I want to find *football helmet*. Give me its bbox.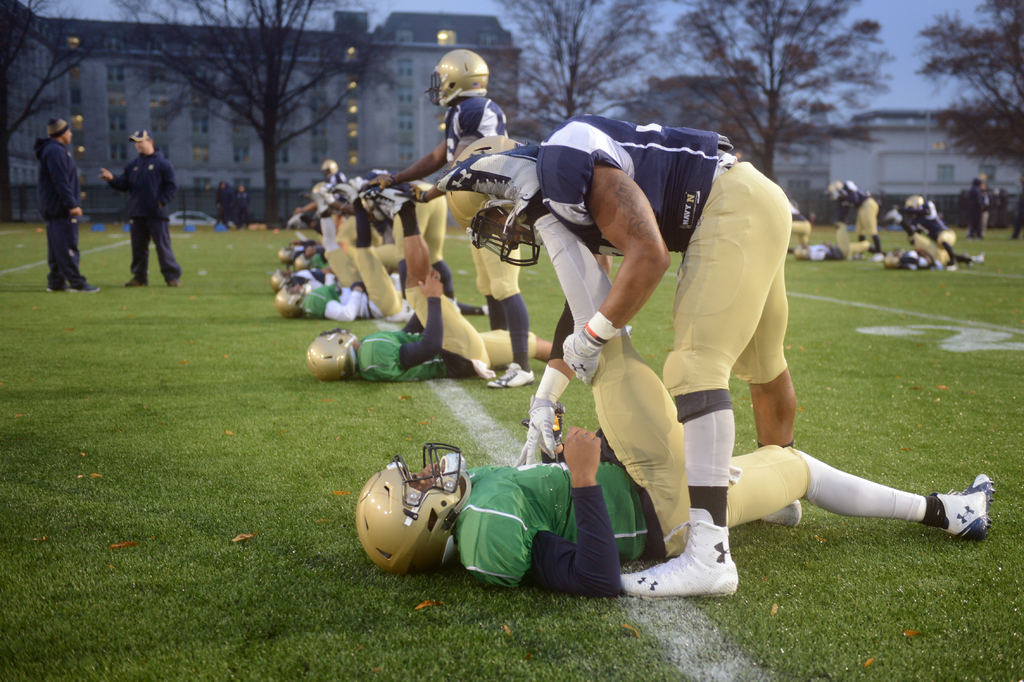
<region>321, 157, 349, 178</region>.
